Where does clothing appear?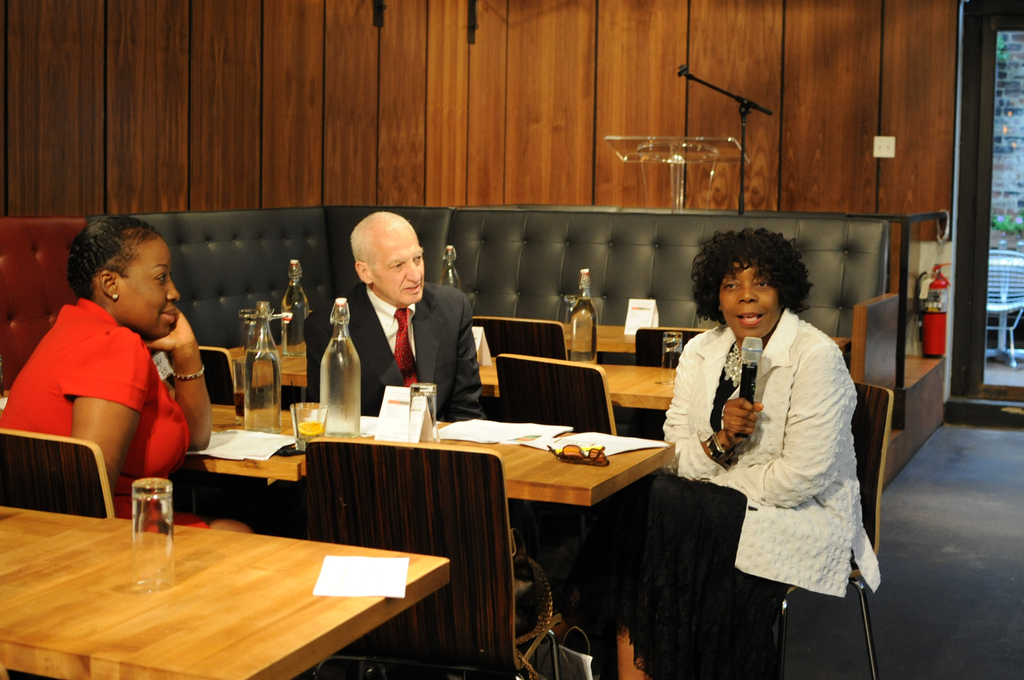
Appears at {"x1": 298, "y1": 277, "x2": 521, "y2": 428}.
